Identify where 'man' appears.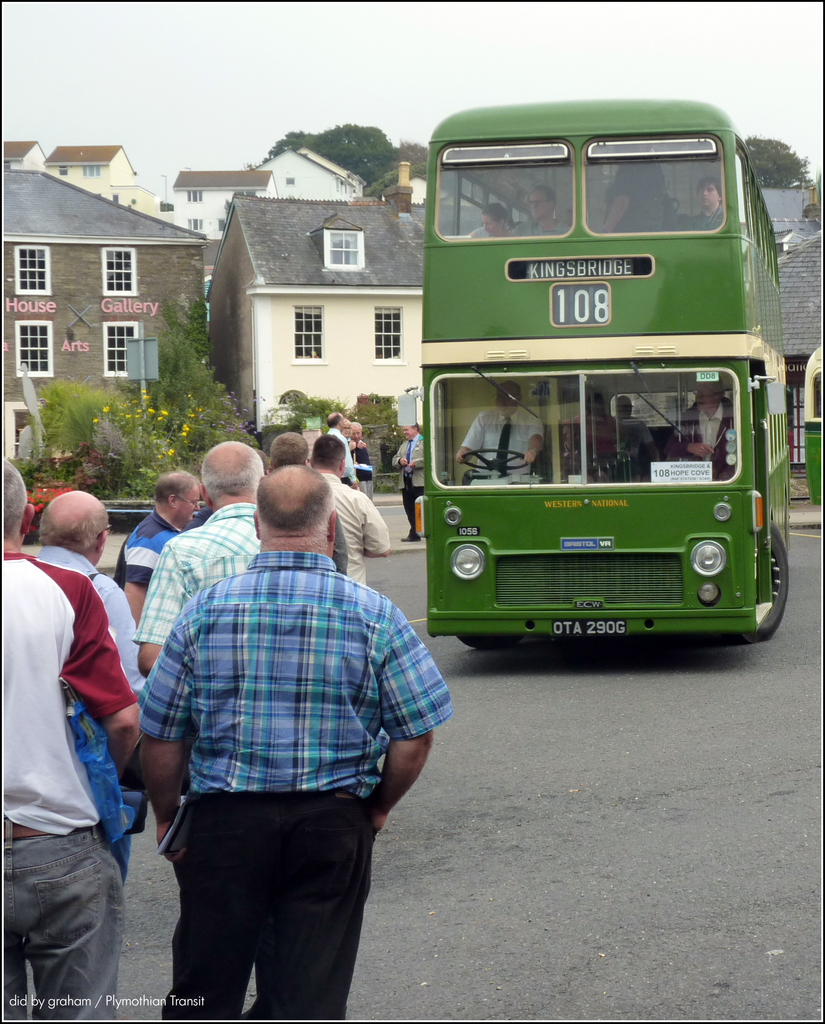
Appears at box(394, 420, 434, 542).
